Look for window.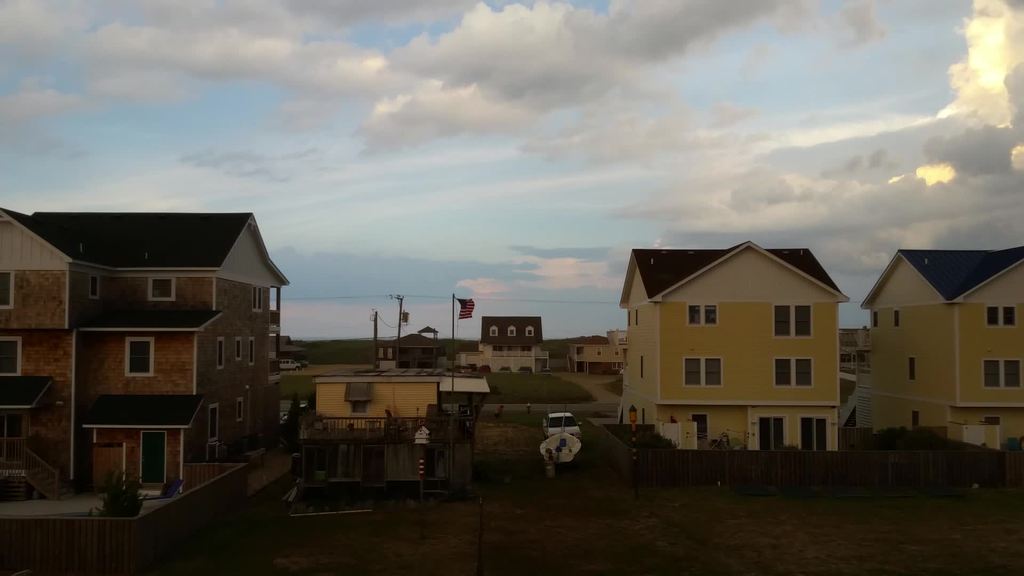
Found: {"x1": 774, "y1": 359, "x2": 800, "y2": 389}.
